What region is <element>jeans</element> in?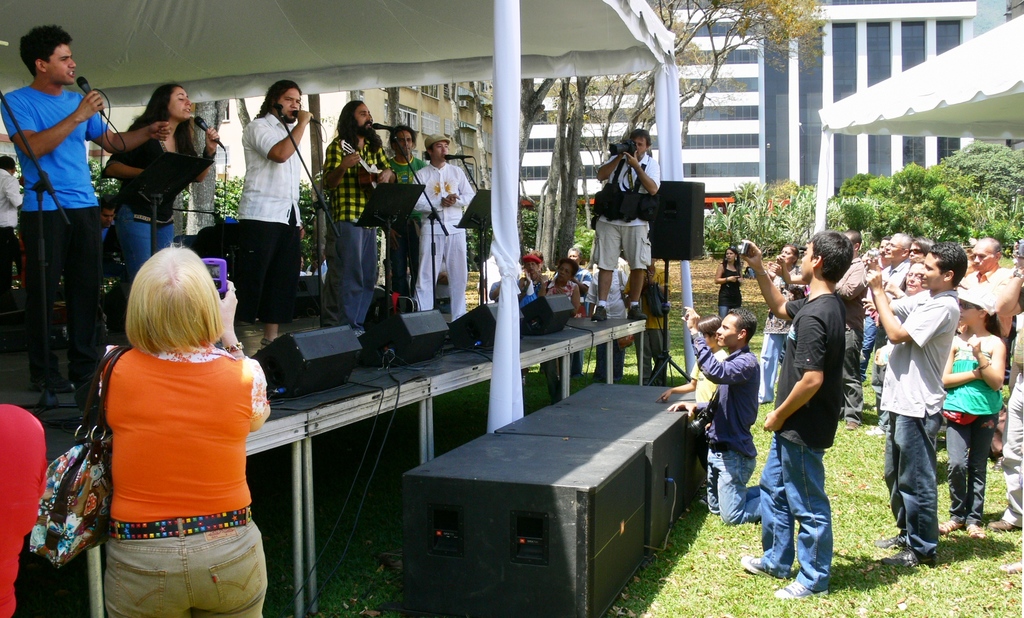
pyautogui.locateOnScreen(945, 415, 1000, 524).
